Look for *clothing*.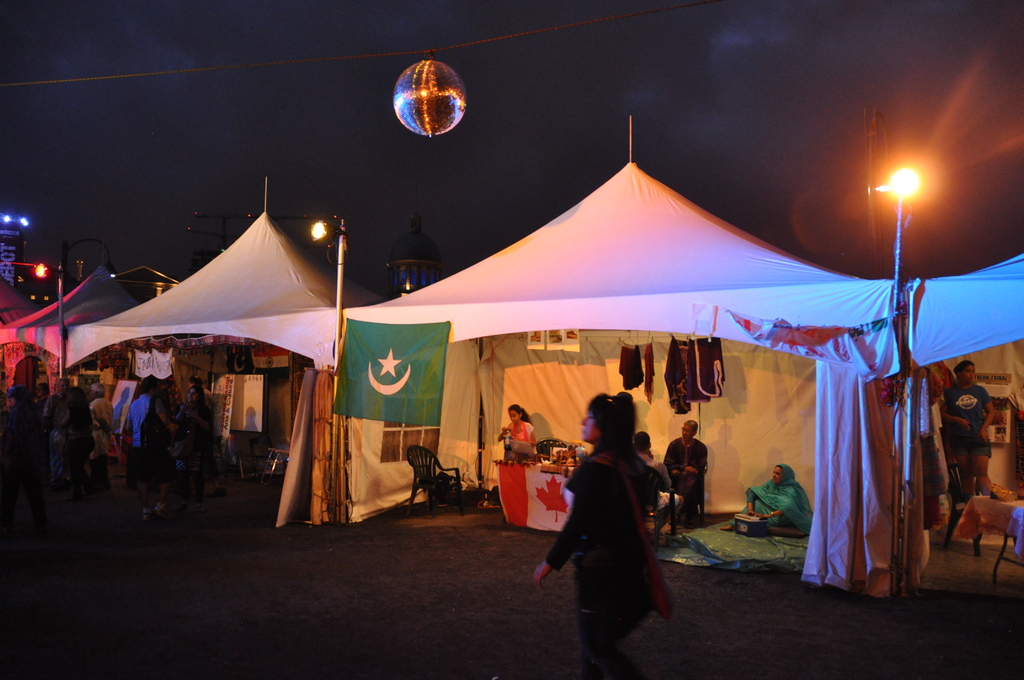
Found: locate(127, 393, 165, 475).
